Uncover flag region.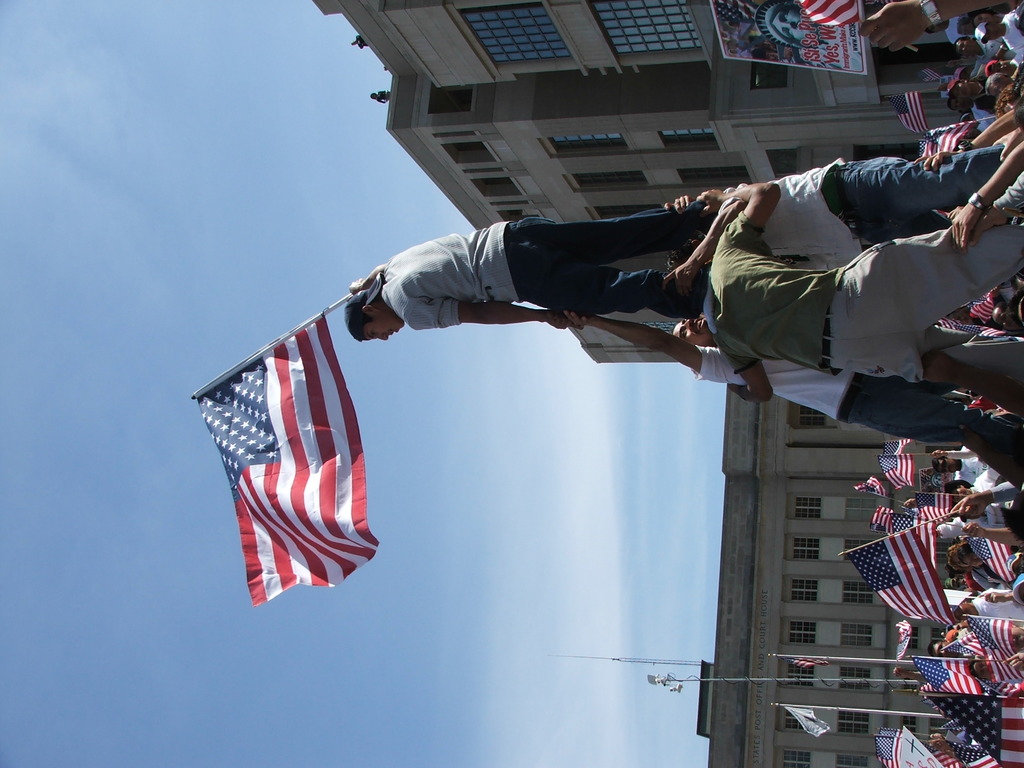
Uncovered: x1=918, y1=698, x2=1023, y2=767.
